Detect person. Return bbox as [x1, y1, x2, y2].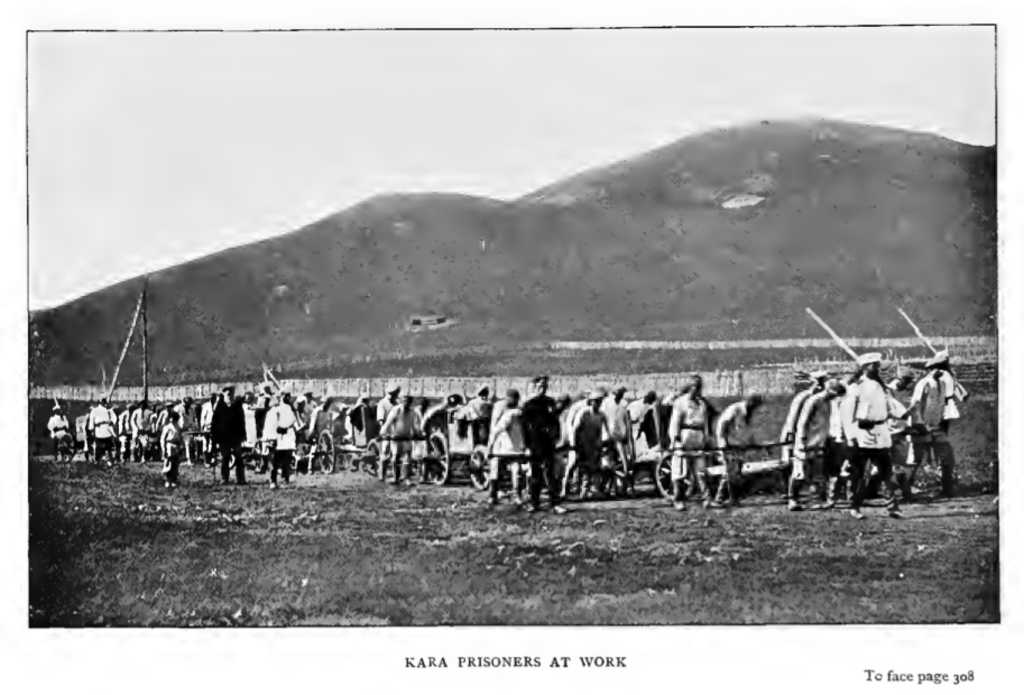
[785, 383, 850, 506].
